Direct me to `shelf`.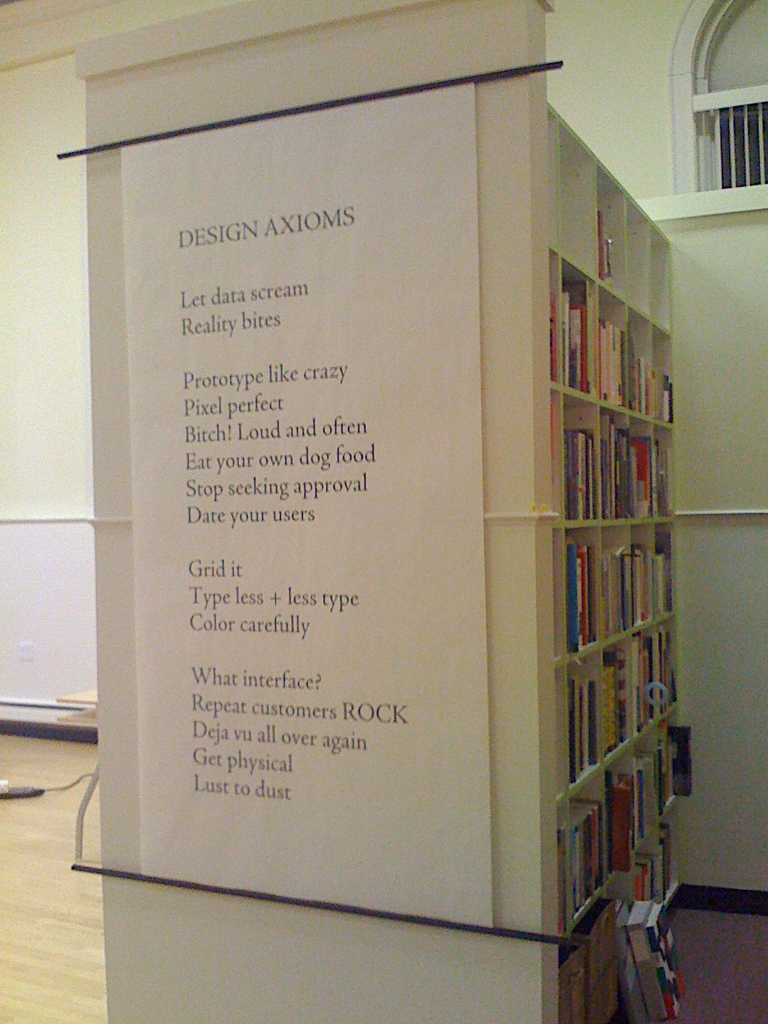
Direction: crop(623, 308, 664, 418).
